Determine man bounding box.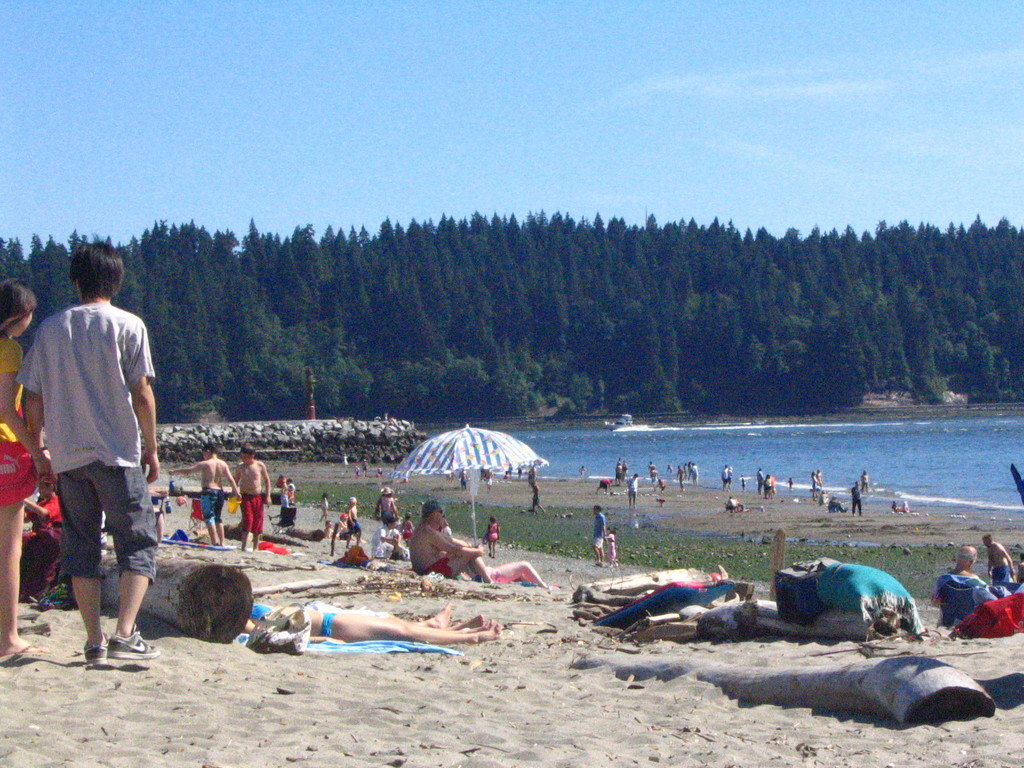
Determined: <box>626,474,639,509</box>.
